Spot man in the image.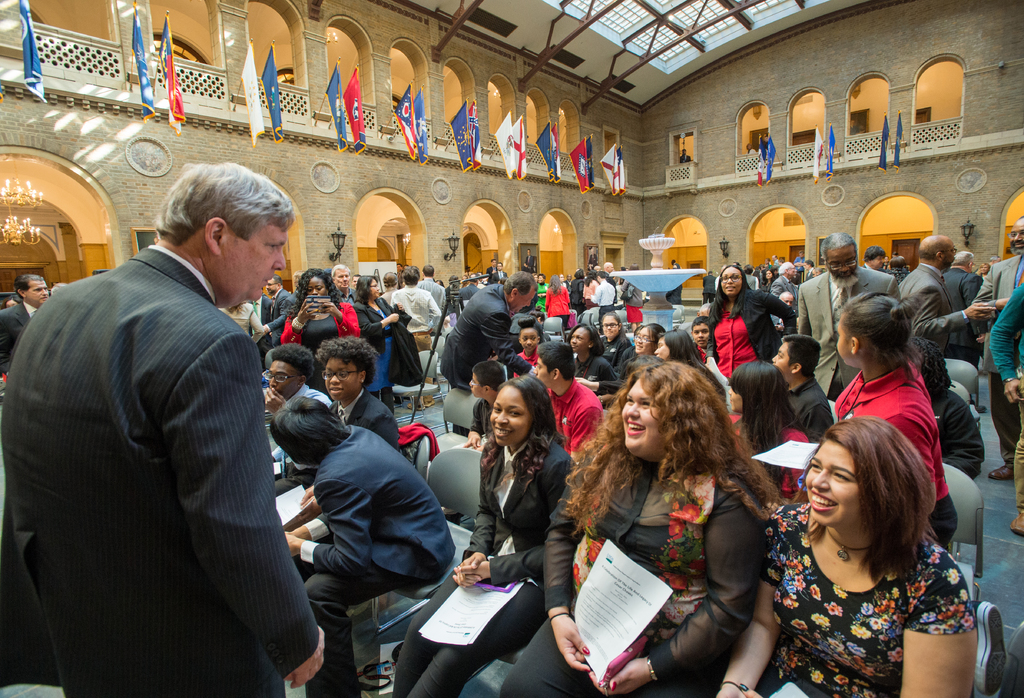
man found at x1=695, y1=304, x2=712, y2=317.
